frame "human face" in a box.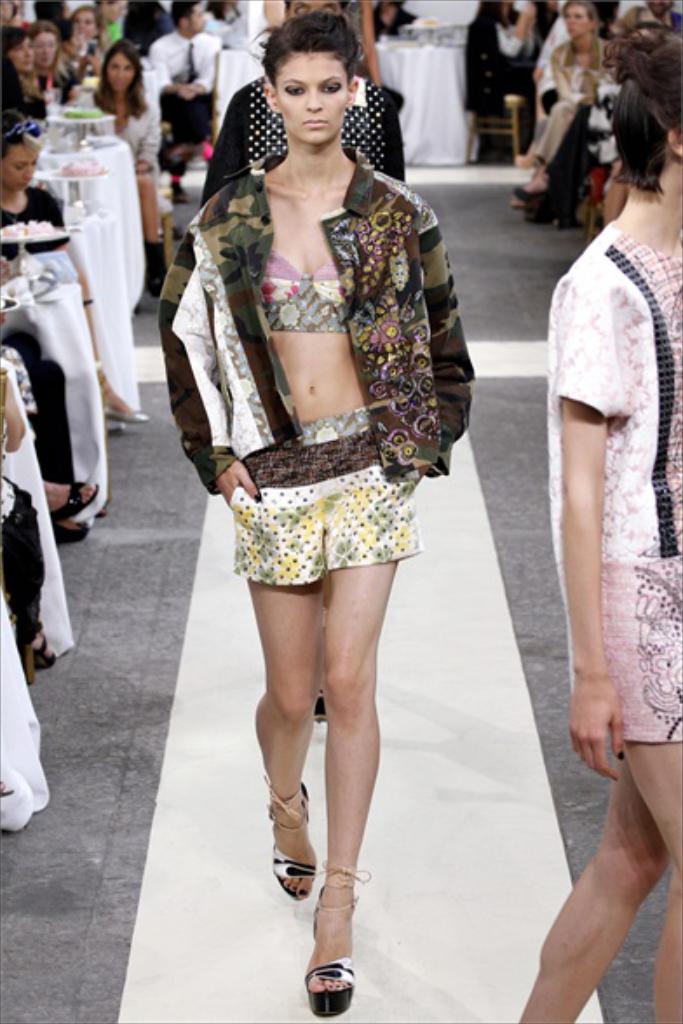
left=110, top=56, right=127, bottom=96.
